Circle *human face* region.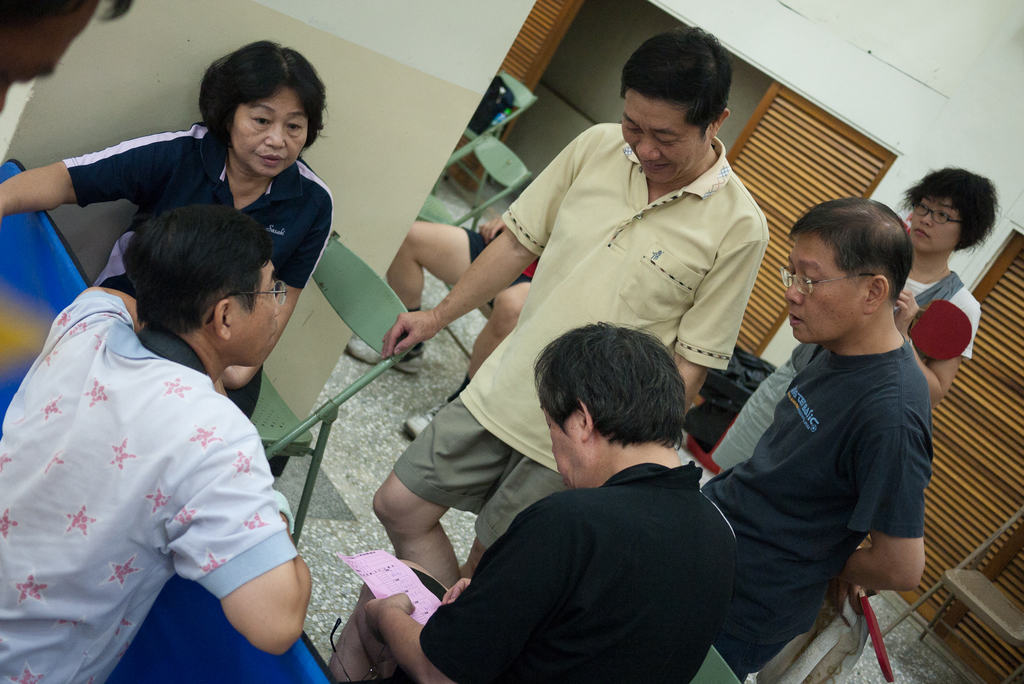
Region: box(783, 234, 866, 341).
